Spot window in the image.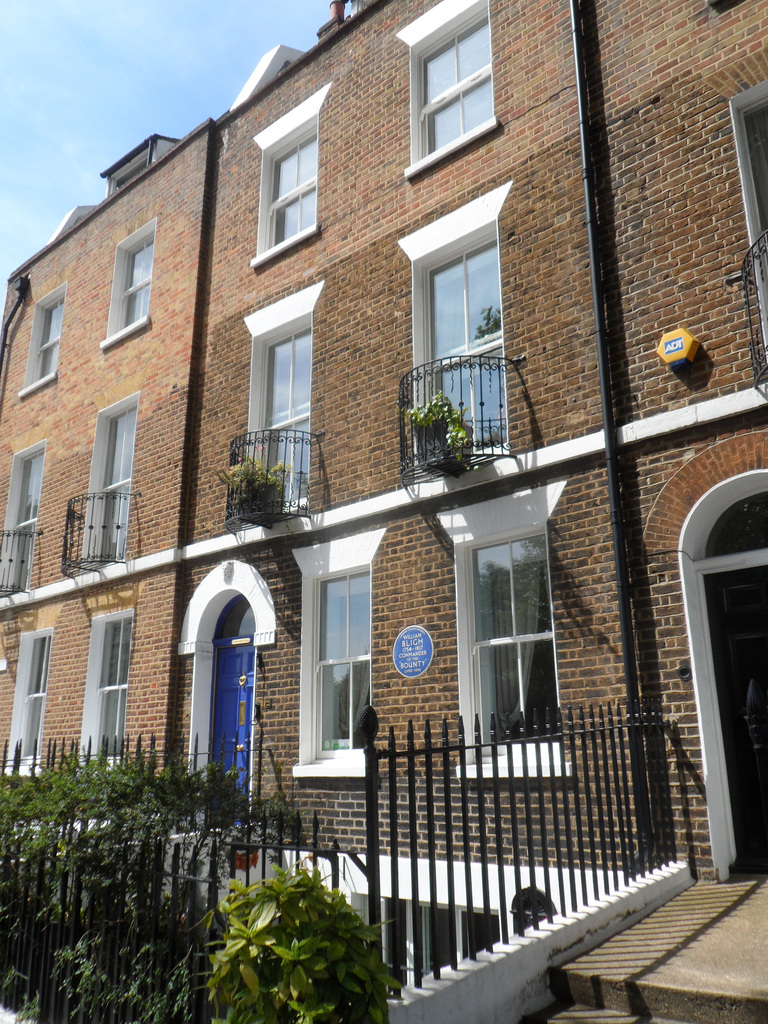
window found at (311, 568, 372, 756).
